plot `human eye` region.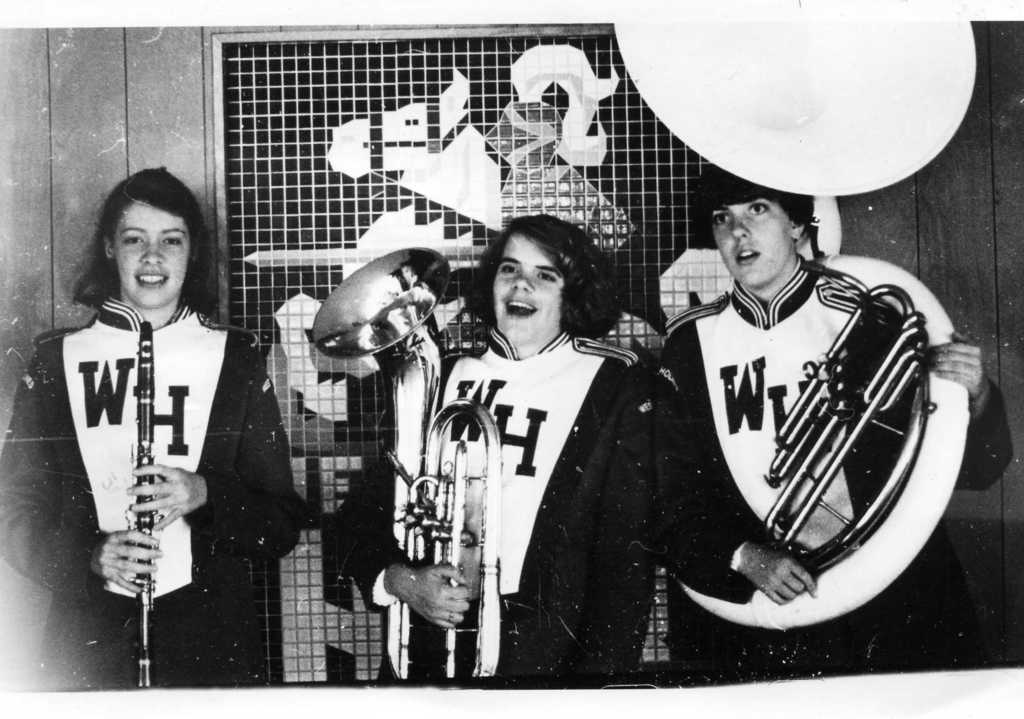
Plotted at locate(499, 263, 517, 275).
